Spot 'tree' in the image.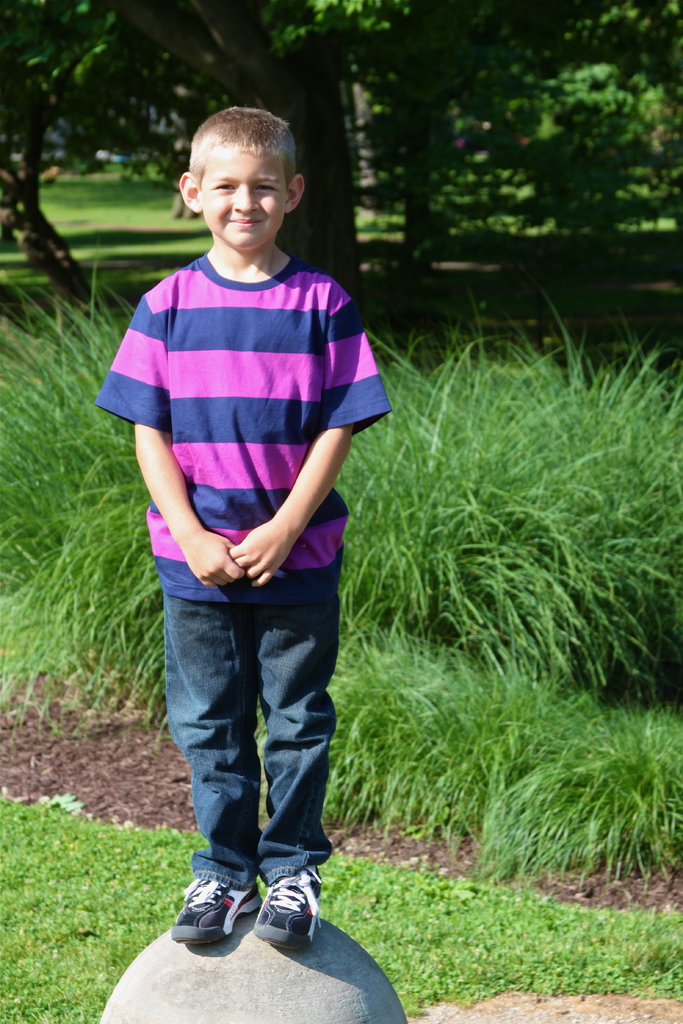
'tree' found at left=423, top=0, right=682, bottom=270.
